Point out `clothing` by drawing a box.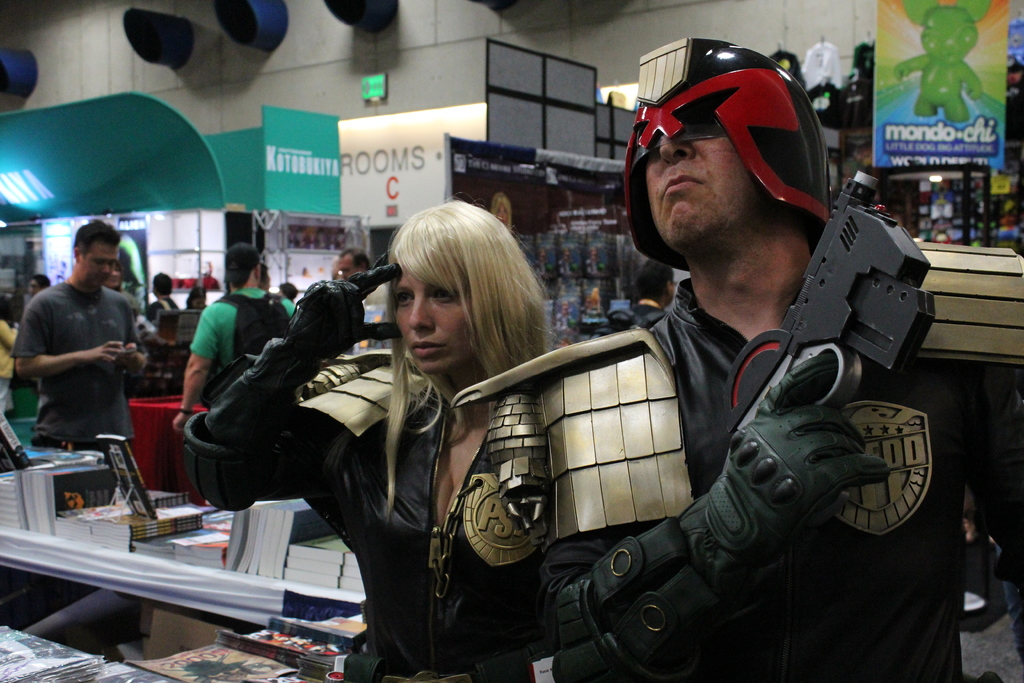
150,289,184,394.
